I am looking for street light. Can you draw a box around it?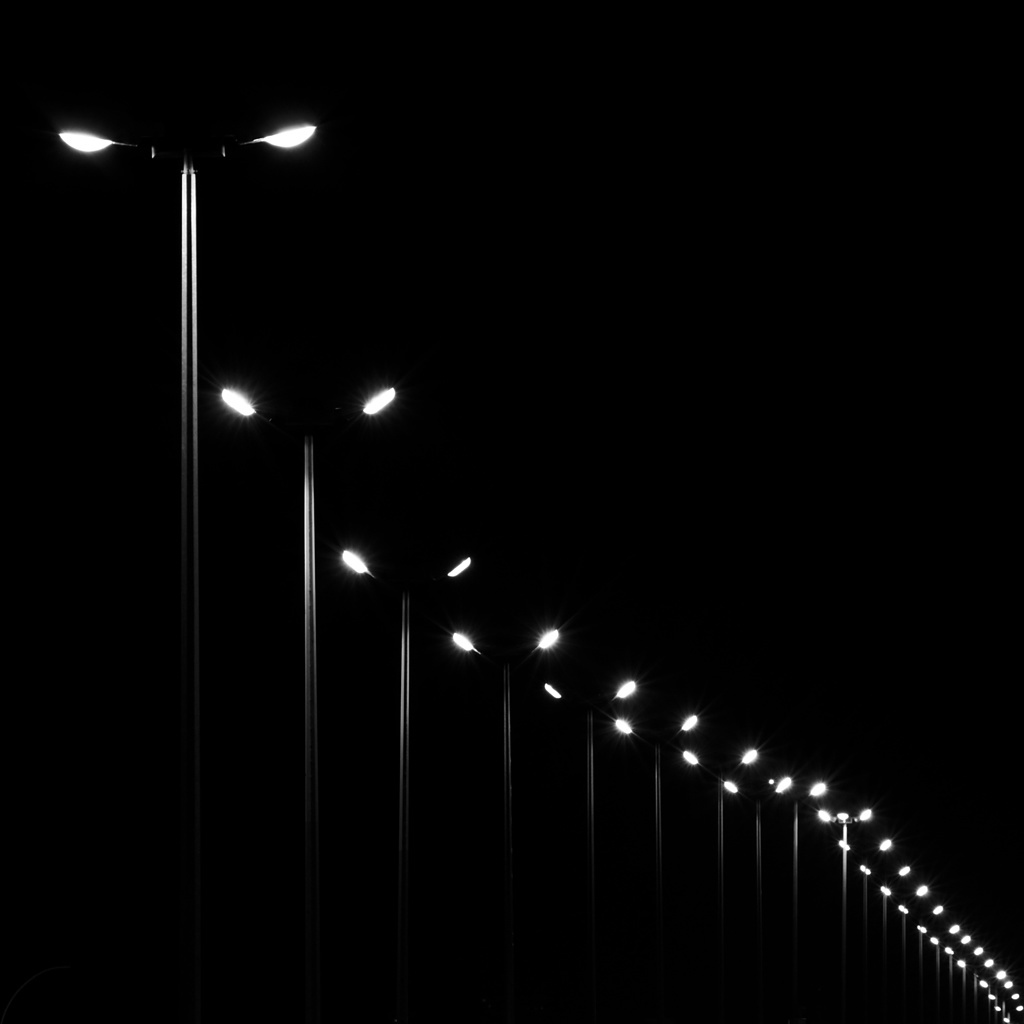
Sure, the bounding box is region(535, 676, 638, 887).
